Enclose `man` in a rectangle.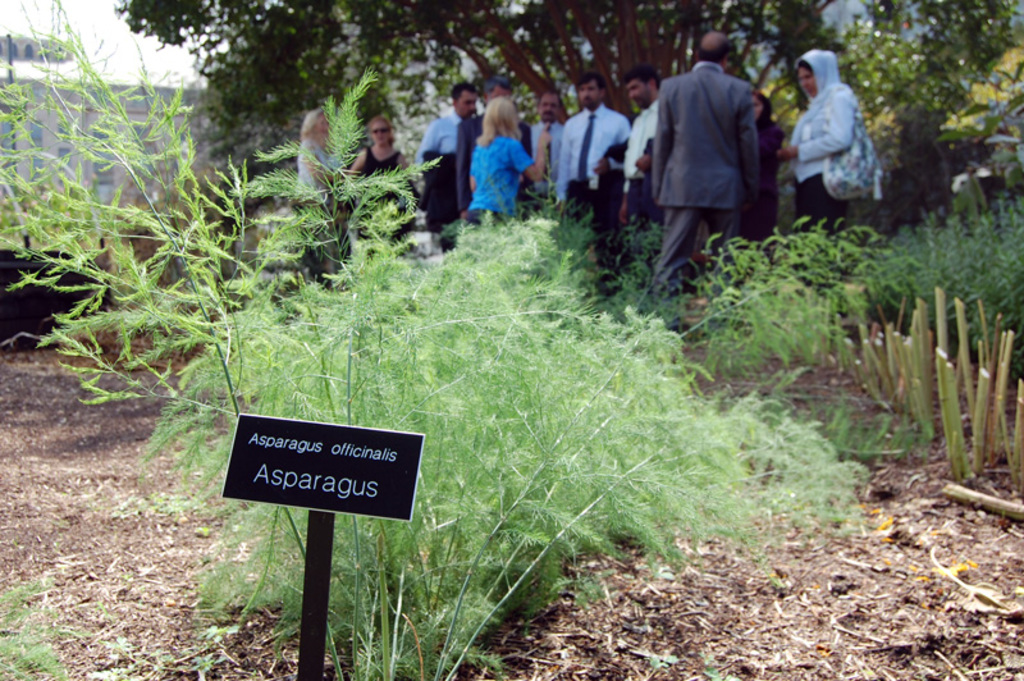
454,74,532,233.
